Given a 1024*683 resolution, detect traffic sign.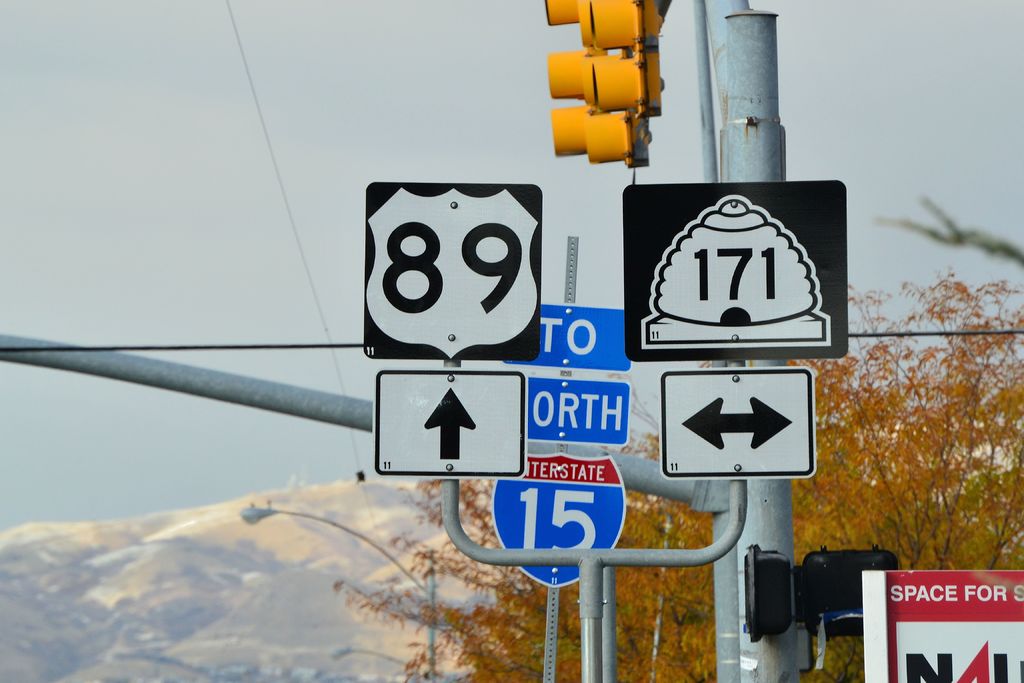
(x1=540, y1=0, x2=662, y2=168).
